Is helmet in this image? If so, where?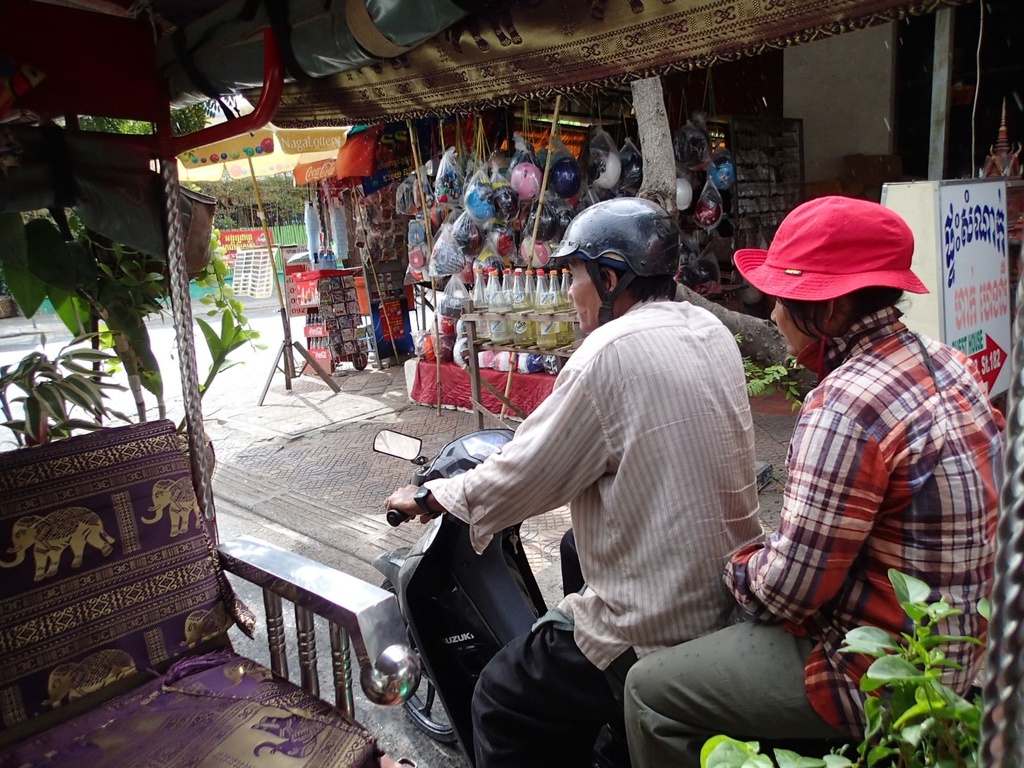
Yes, at (x1=467, y1=189, x2=496, y2=220).
